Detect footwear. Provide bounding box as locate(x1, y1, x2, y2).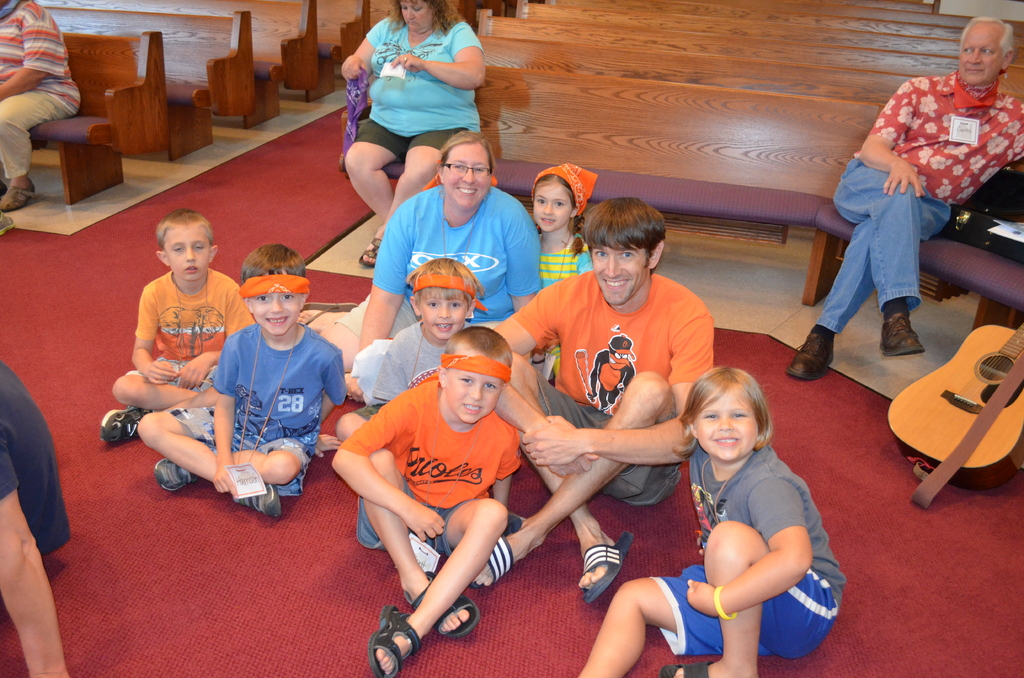
locate(152, 457, 198, 491).
